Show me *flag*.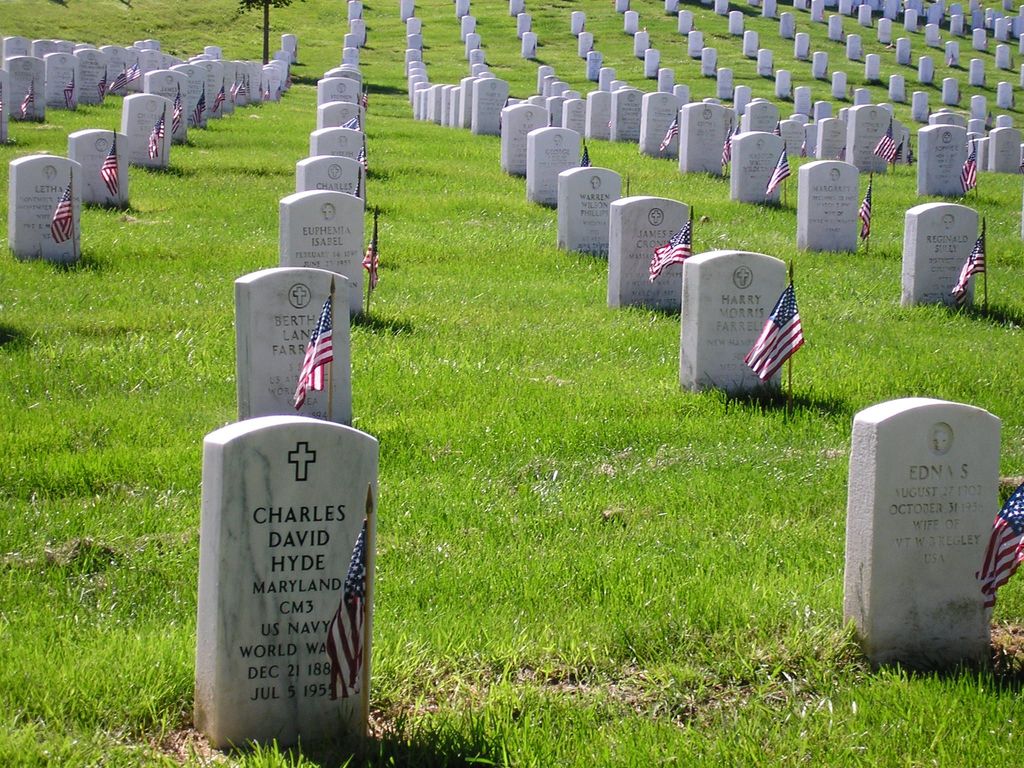
*flag* is here: 766/117/782/137.
